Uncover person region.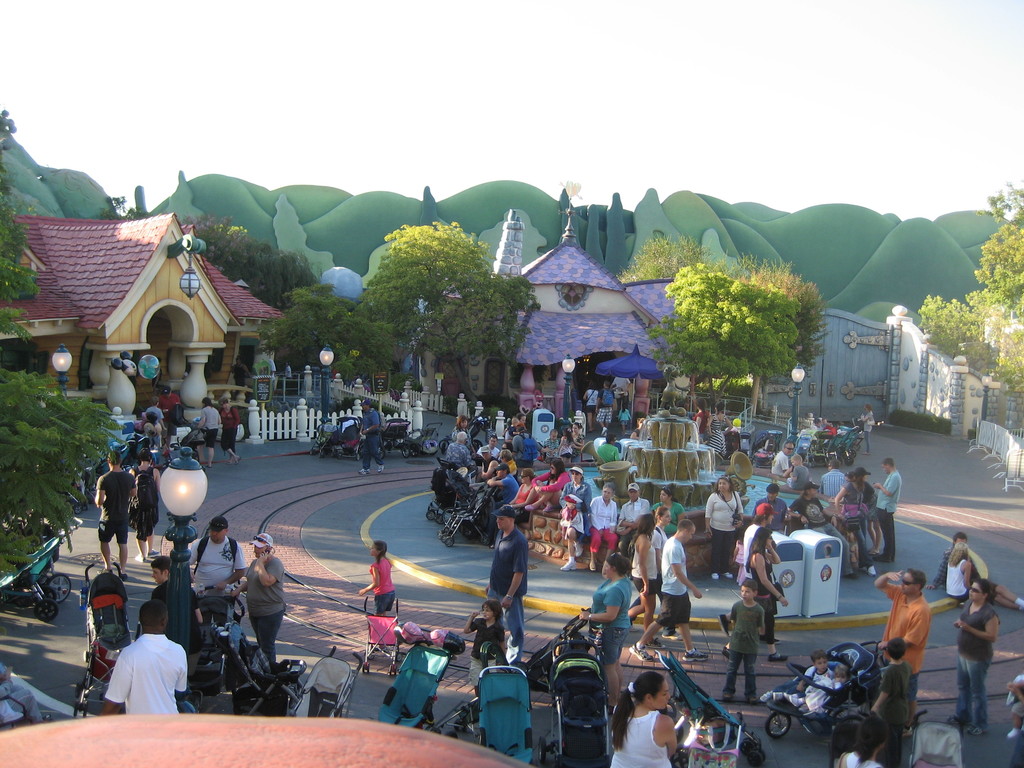
Uncovered: (231,355,252,392).
